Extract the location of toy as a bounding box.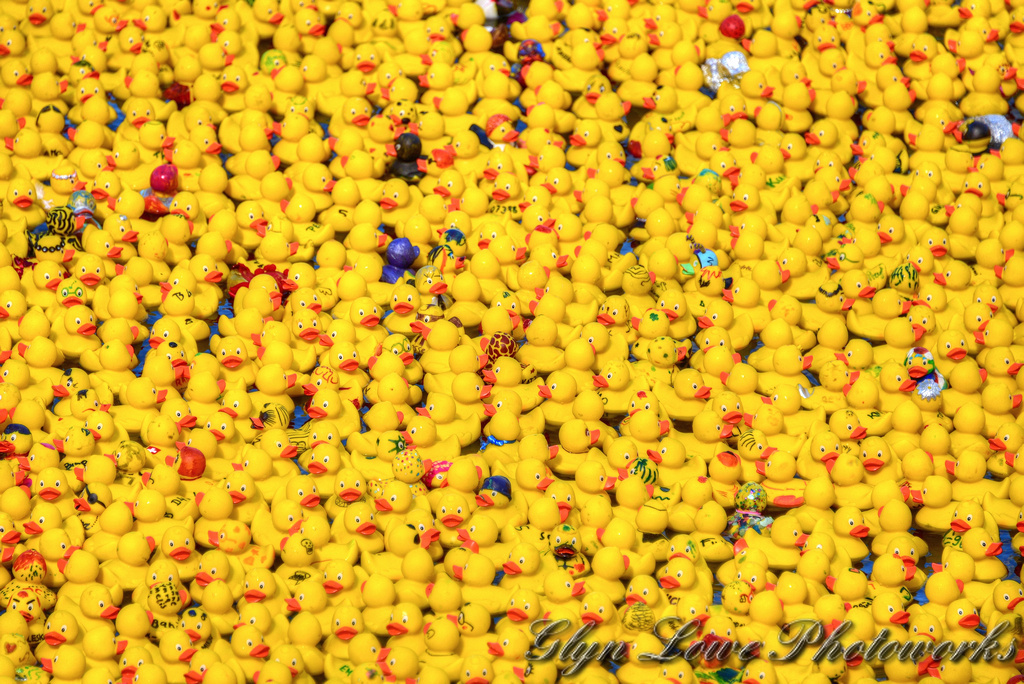
{"x1": 0, "y1": 384, "x2": 47, "y2": 422}.
